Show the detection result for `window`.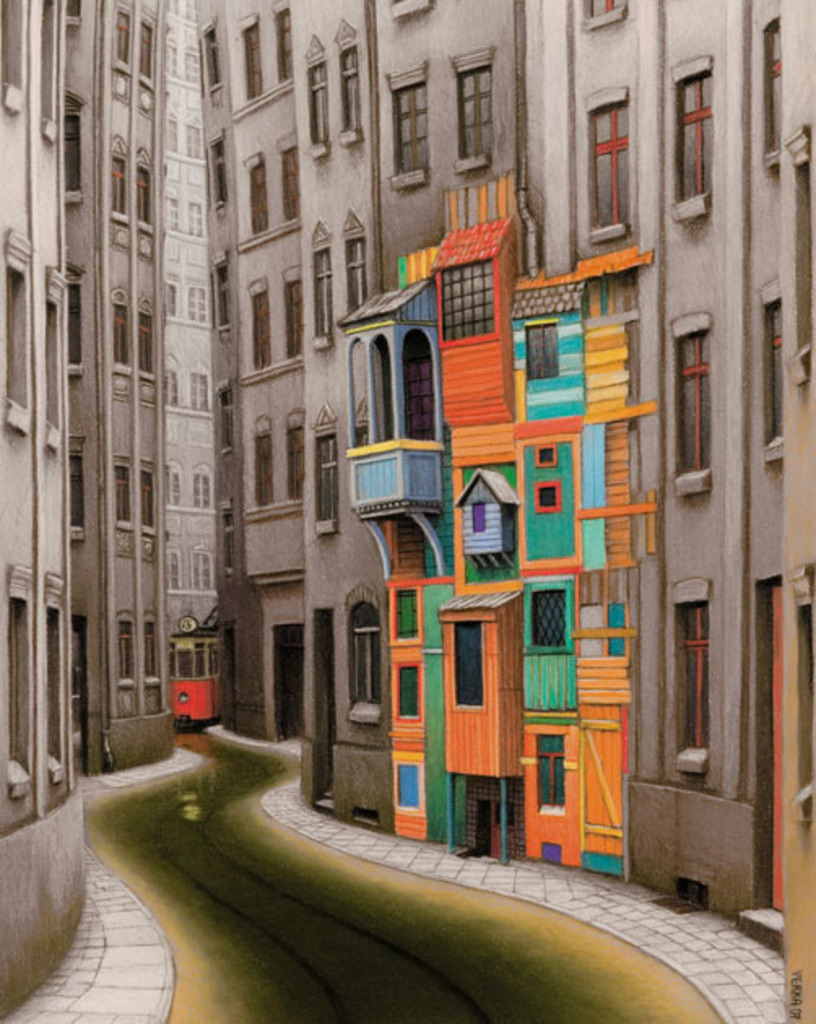
x1=241, y1=158, x2=273, y2=236.
